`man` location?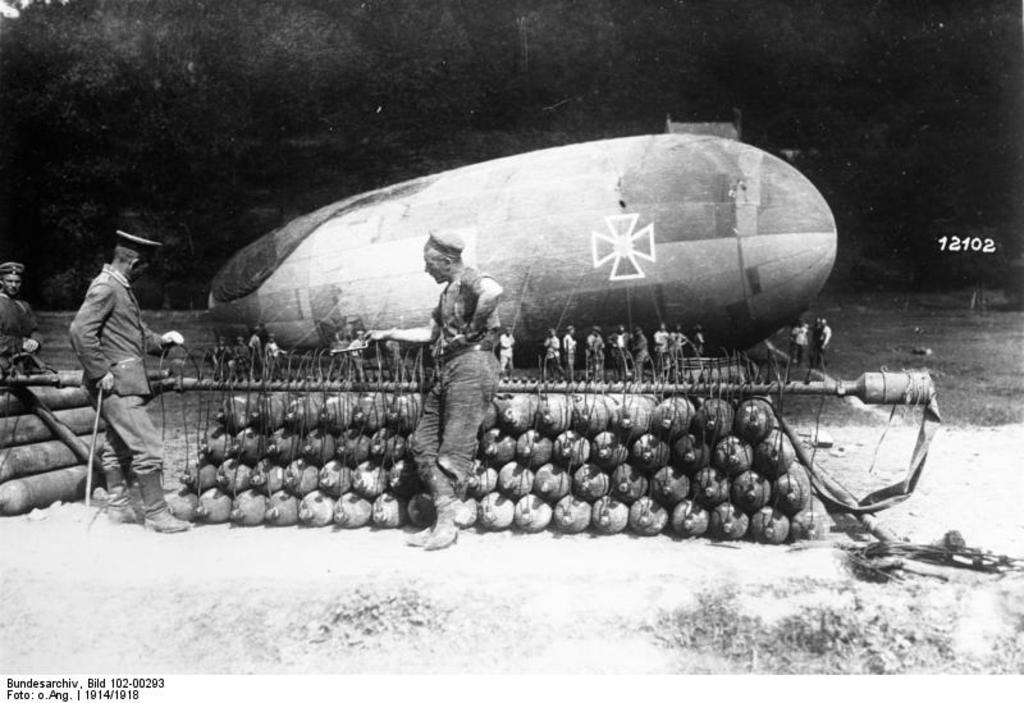
x1=364, y1=229, x2=507, y2=552
